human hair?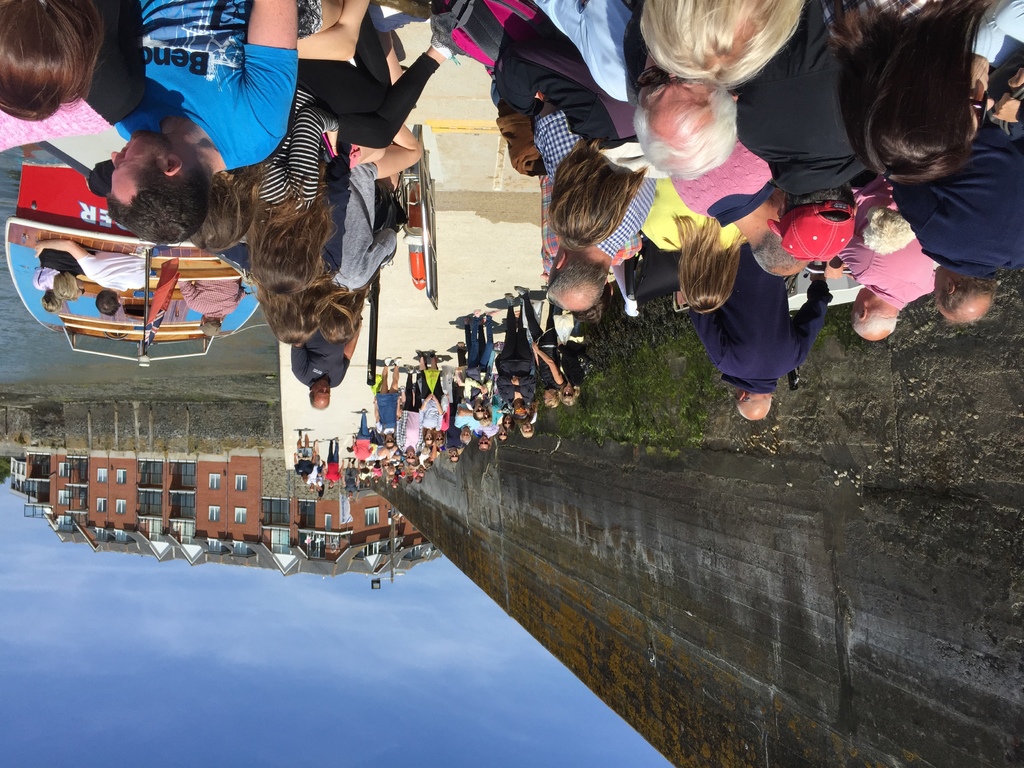
(547,257,614,315)
